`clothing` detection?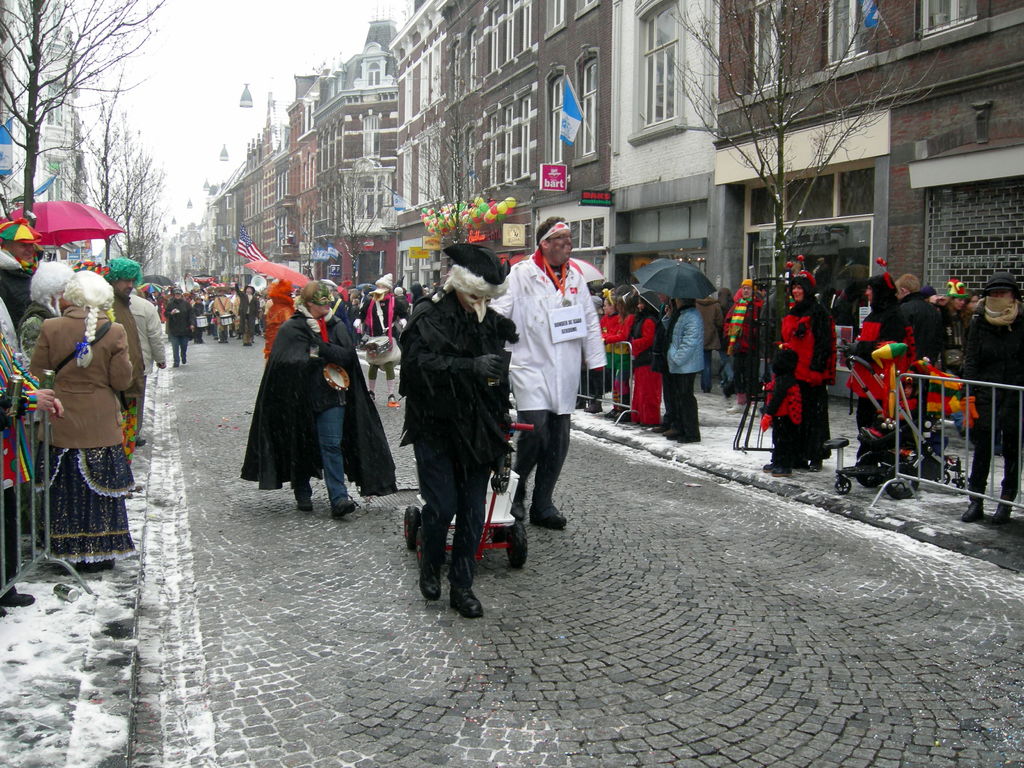
(510,225,602,515)
